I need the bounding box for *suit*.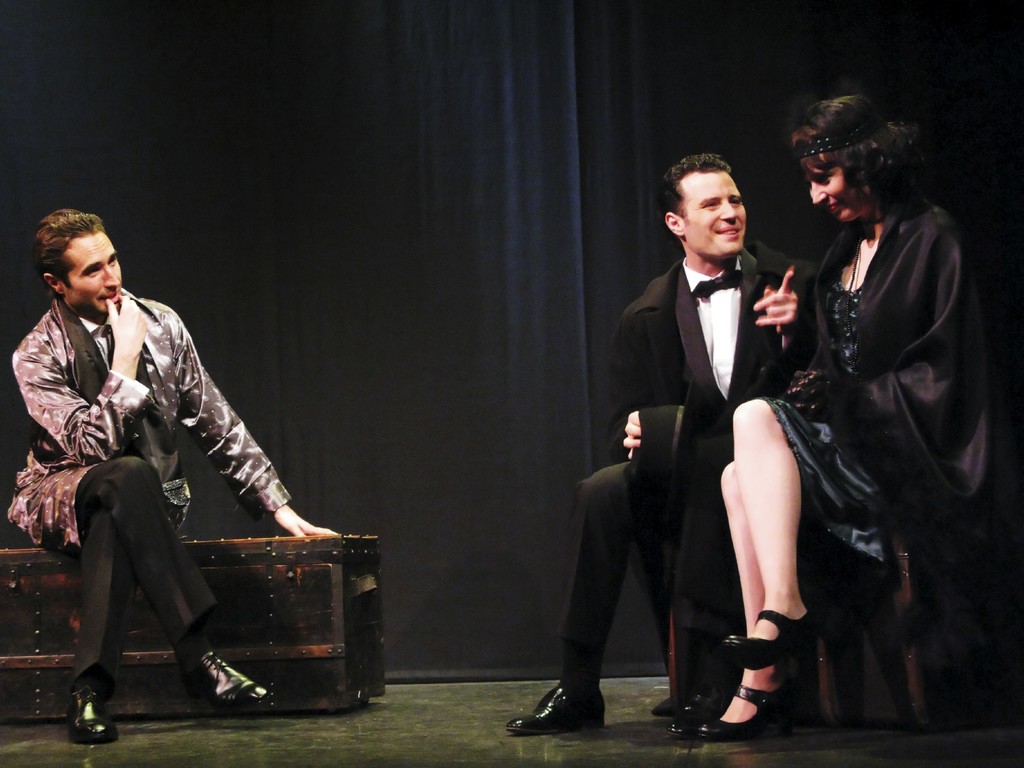
Here it is: 551,216,752,701.
